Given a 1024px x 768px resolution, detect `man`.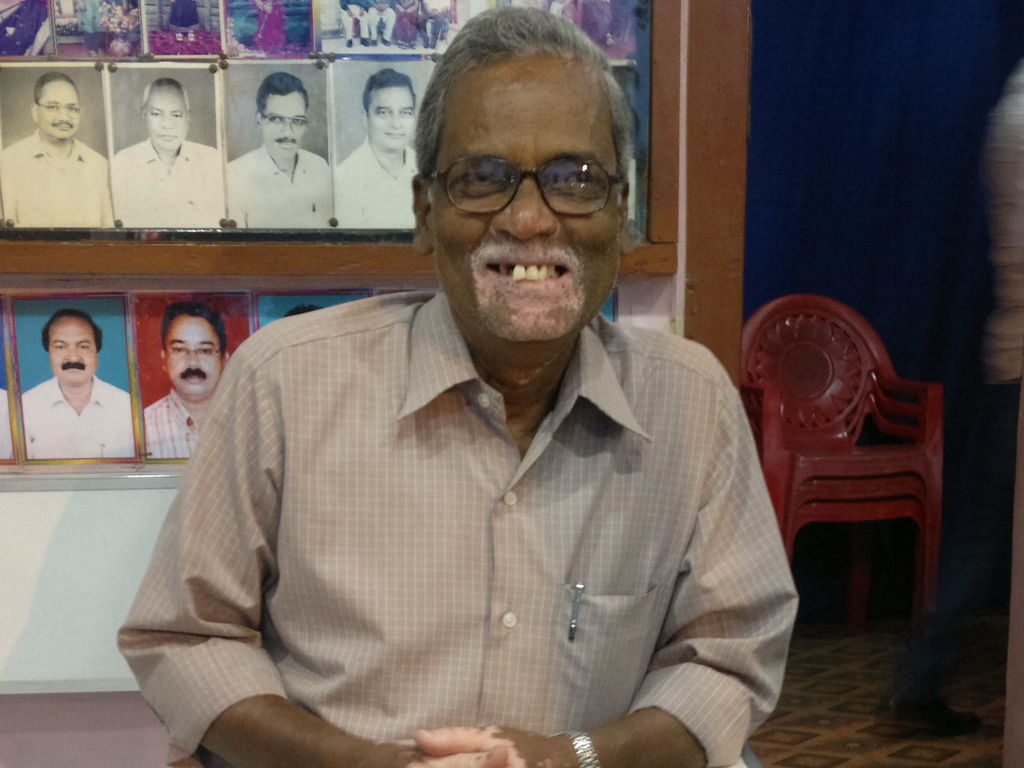
<box>0,69,122,227</box>.
